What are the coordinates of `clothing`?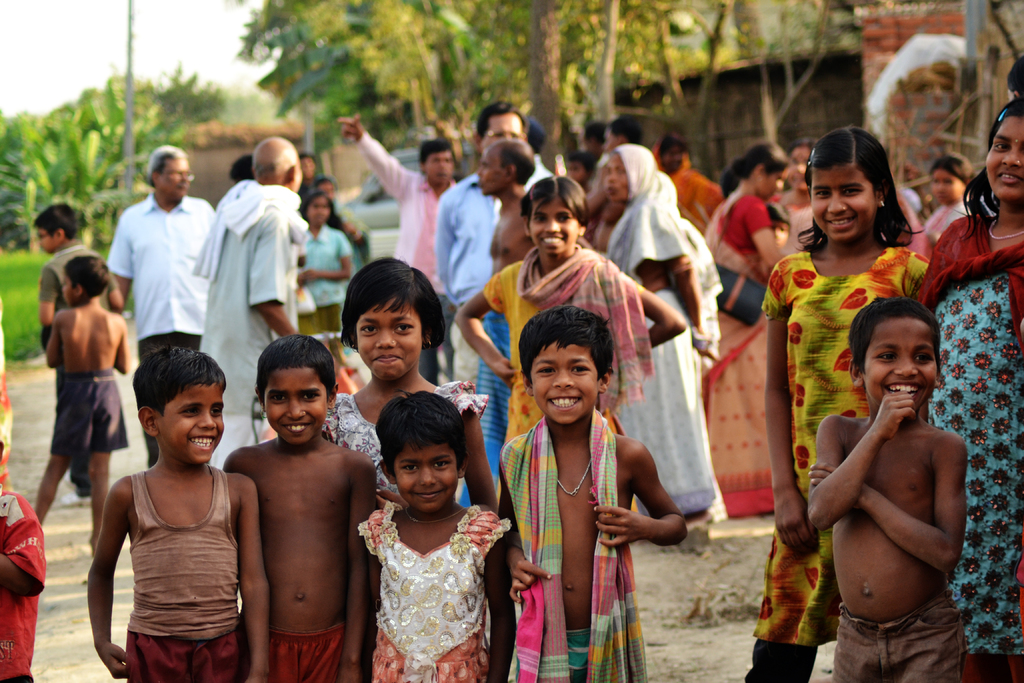
box(916, 215, 1020, 682).
